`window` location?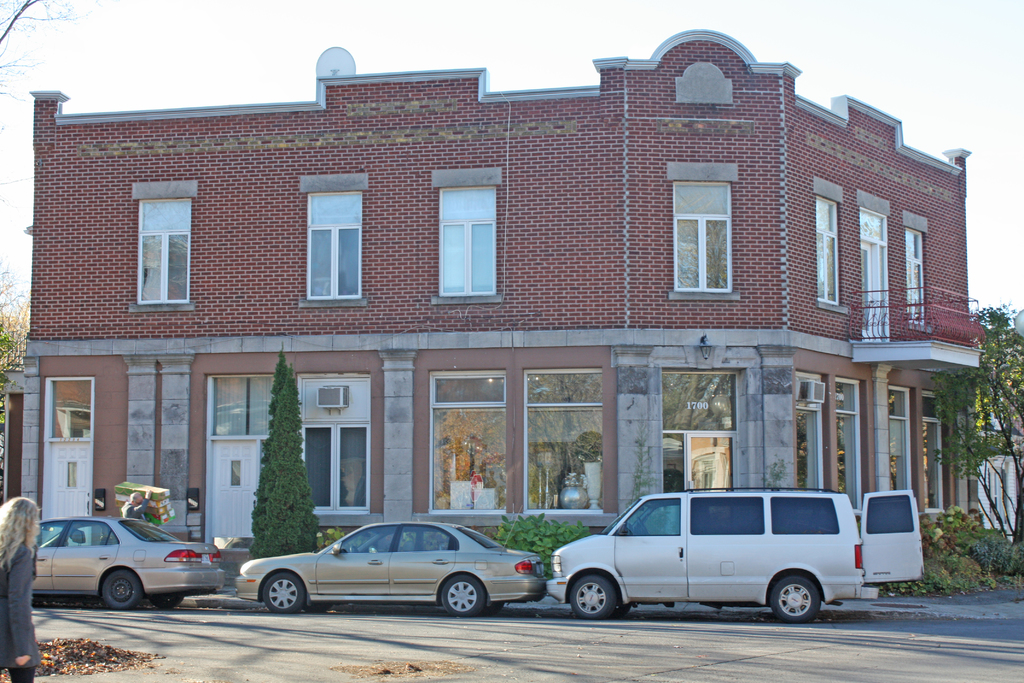
x1=298 y1=167 x2=368 y2=311
